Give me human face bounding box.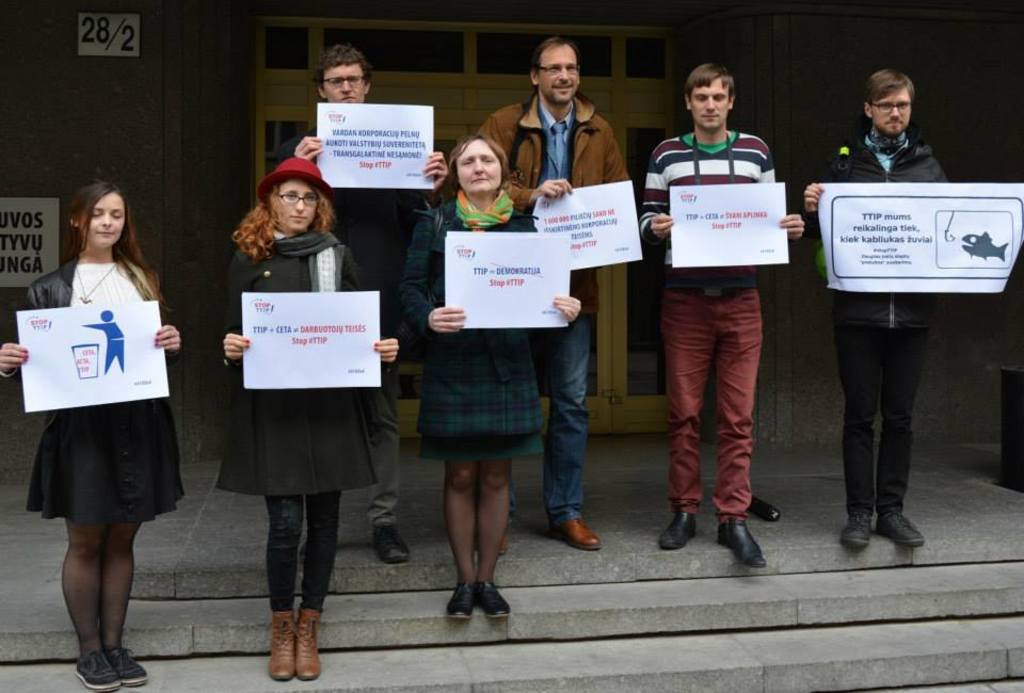
[84,190,128,245].
